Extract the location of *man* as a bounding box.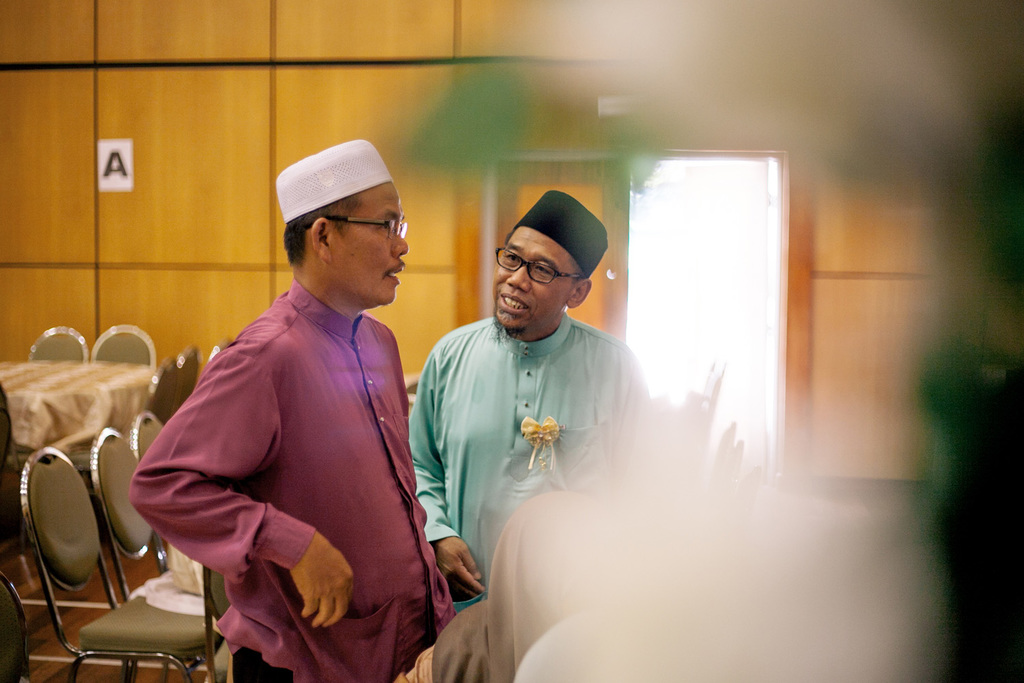
[x1=147, y1=143, x2=453, y2=682].
